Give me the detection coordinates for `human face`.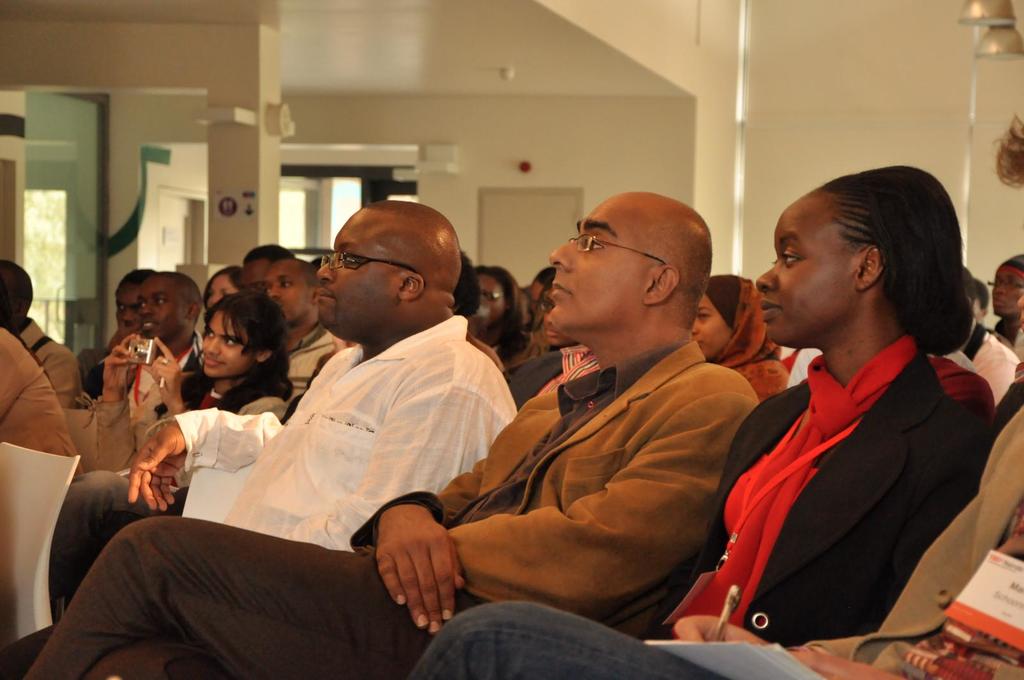
bbox=[118, 288, 141, 331].
